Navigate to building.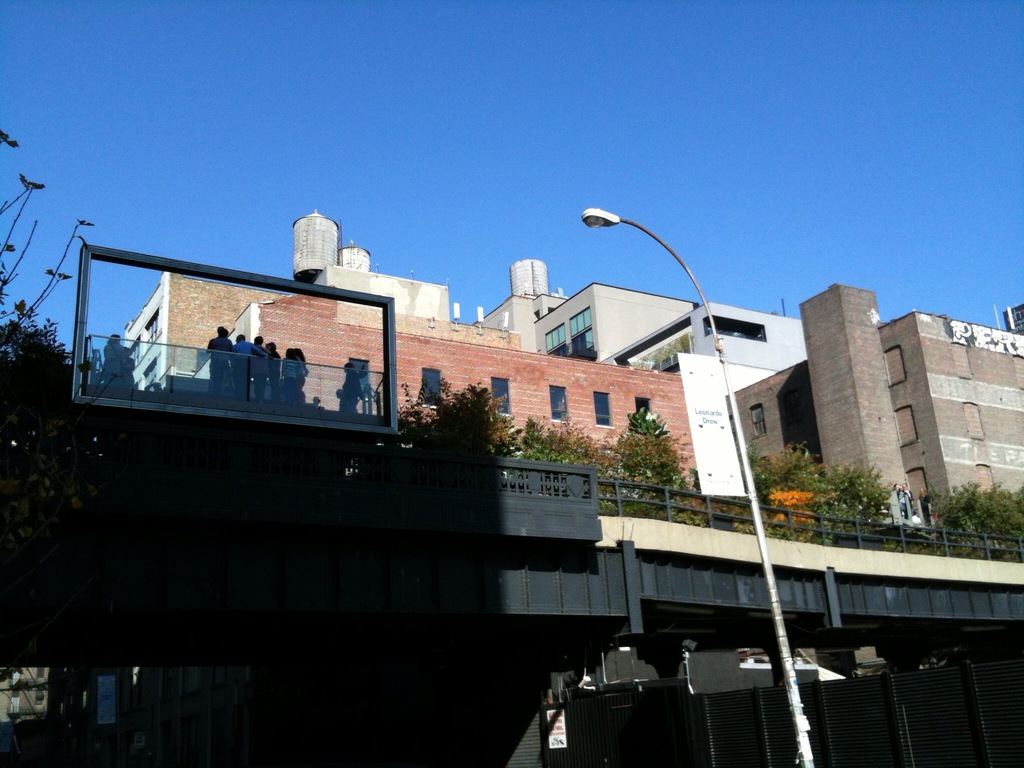
Navigation target: [left=0, top=204, right=1023, bottom=767].
